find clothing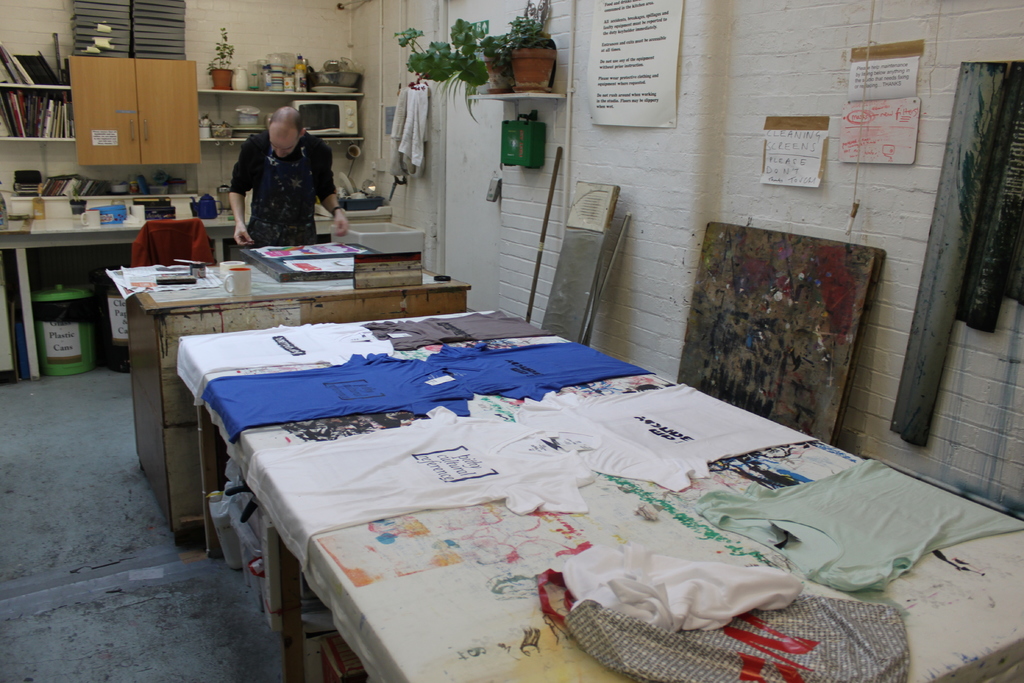
rect(535, 541, 794, 639)
